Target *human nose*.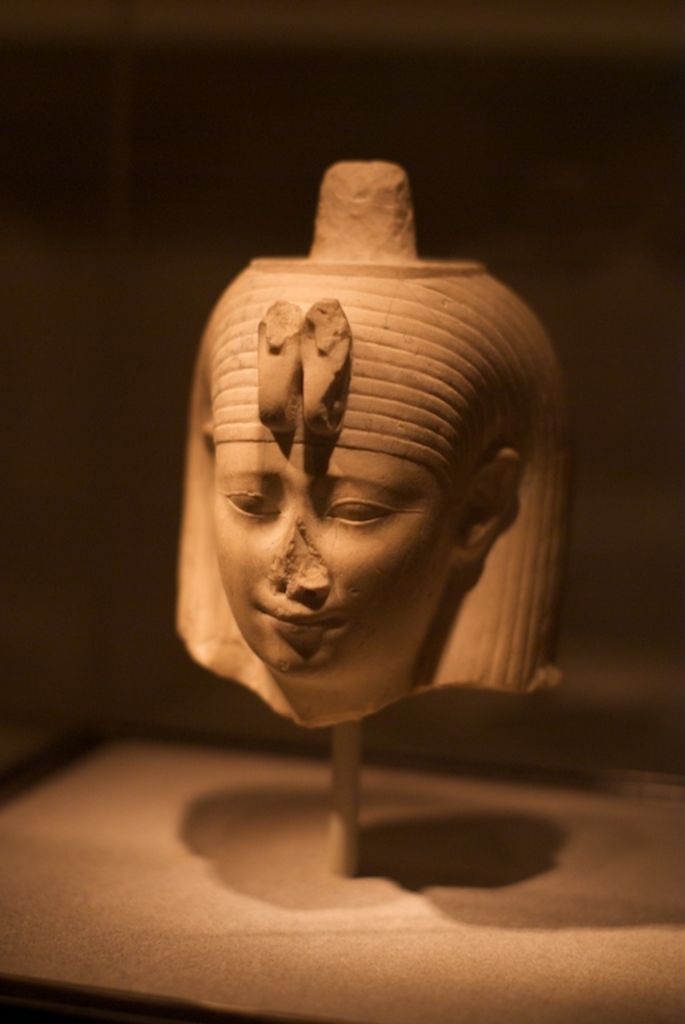
Target region: <box>268,504,325,597</box>.
